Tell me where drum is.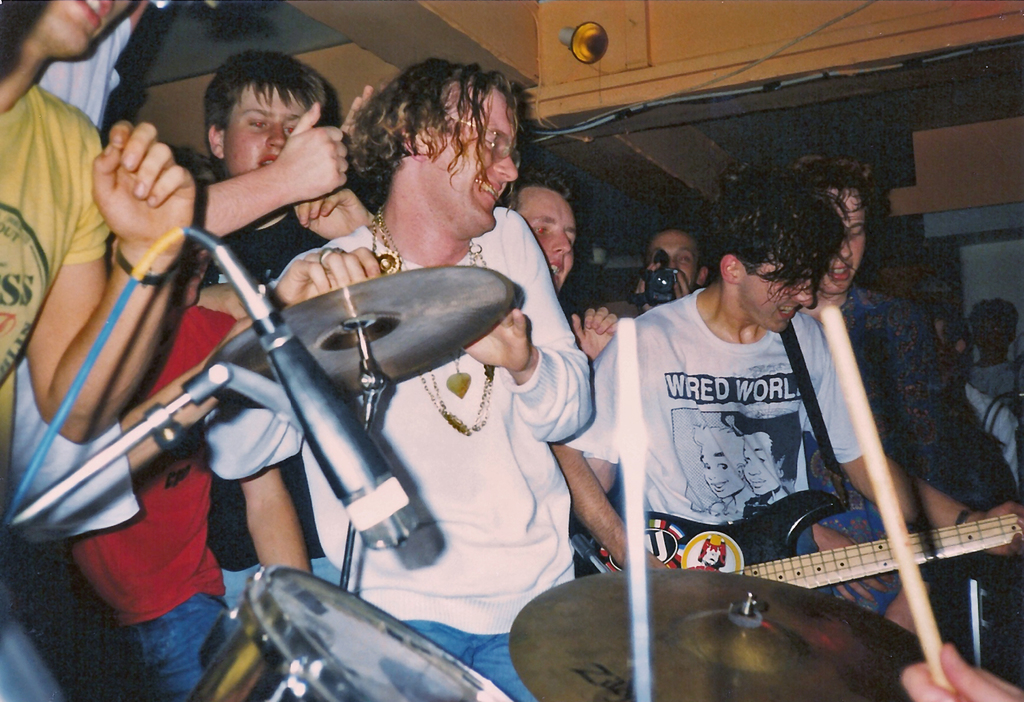
drum is at 185:562:515:701.
